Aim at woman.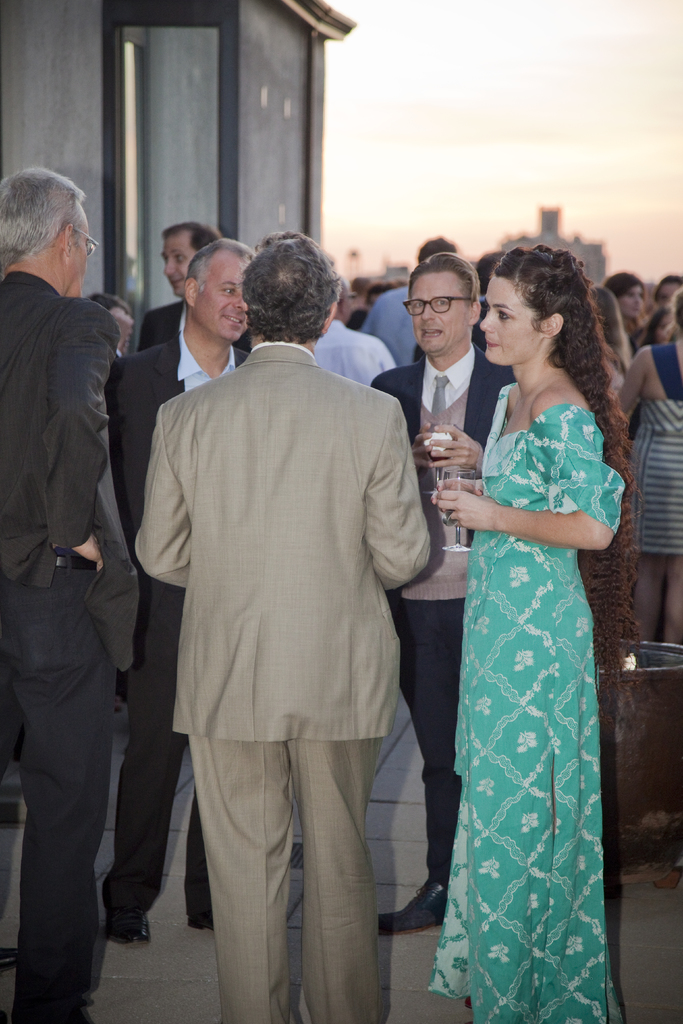
Aimed at (x1=433, y1=246, x2=627, y2=1023).
